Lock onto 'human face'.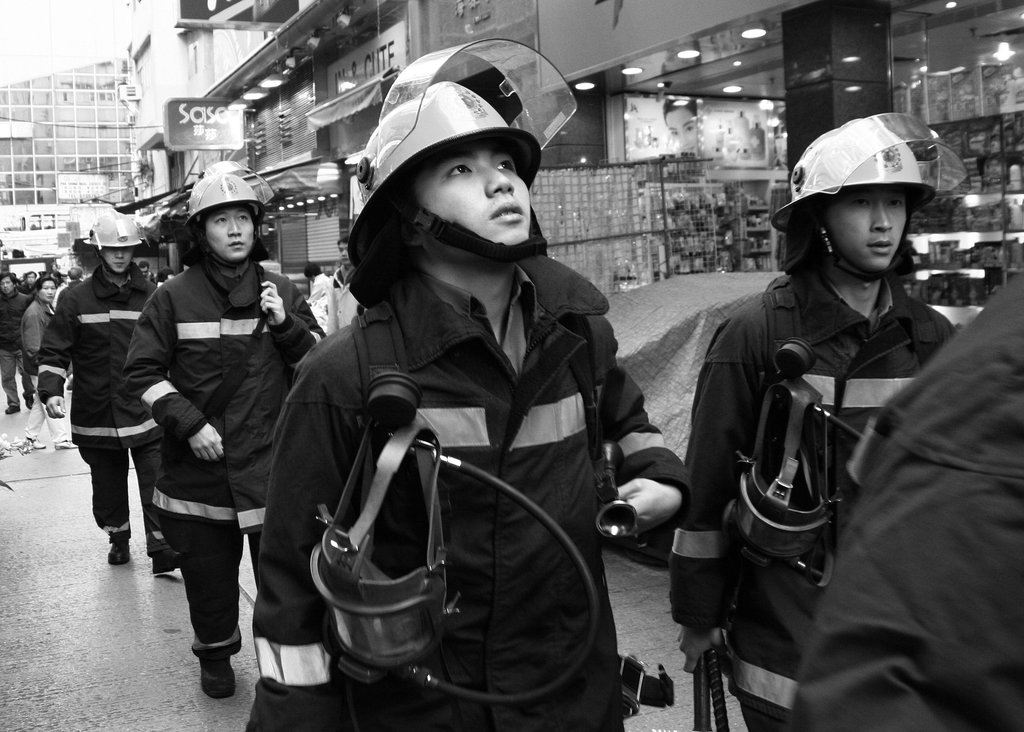
Locked: bbox(140, 264, 148, 279).
